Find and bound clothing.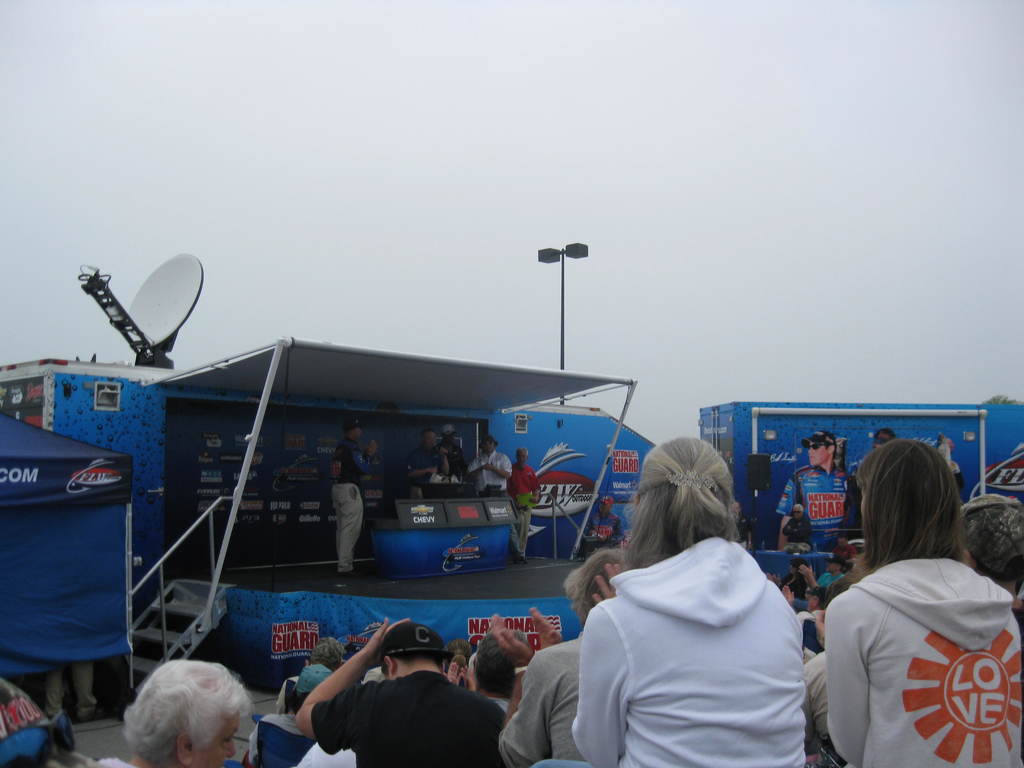
Bound: [x1=275, y1=678, x2=301, y2=709].
